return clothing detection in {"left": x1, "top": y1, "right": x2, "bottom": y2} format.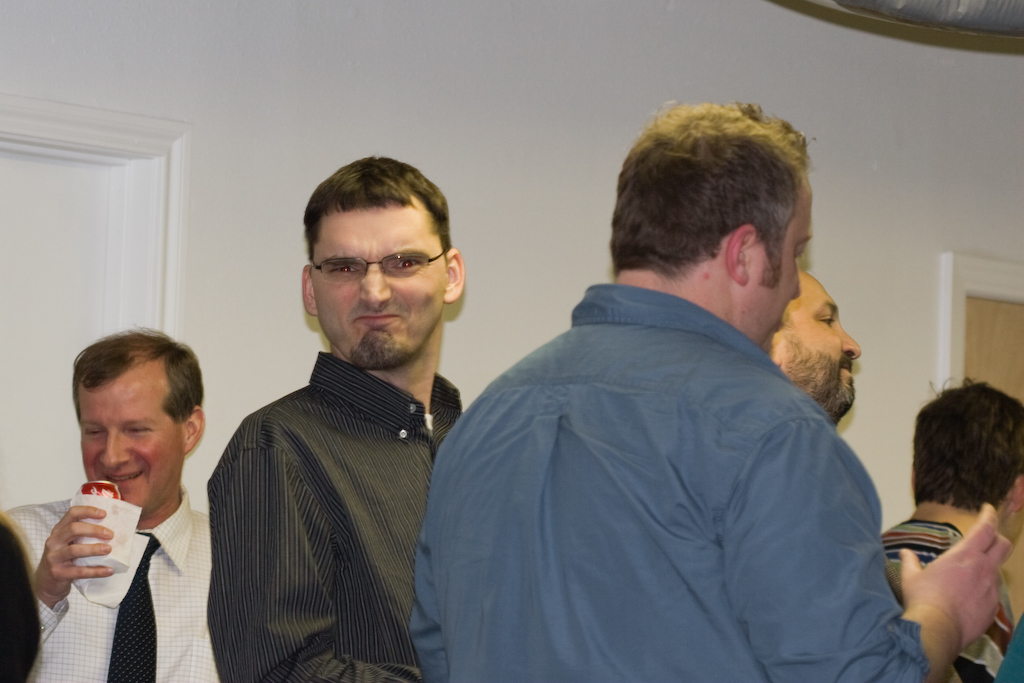
{"left": 206, "top": 351, "right": 461, "bottom": 682}.
